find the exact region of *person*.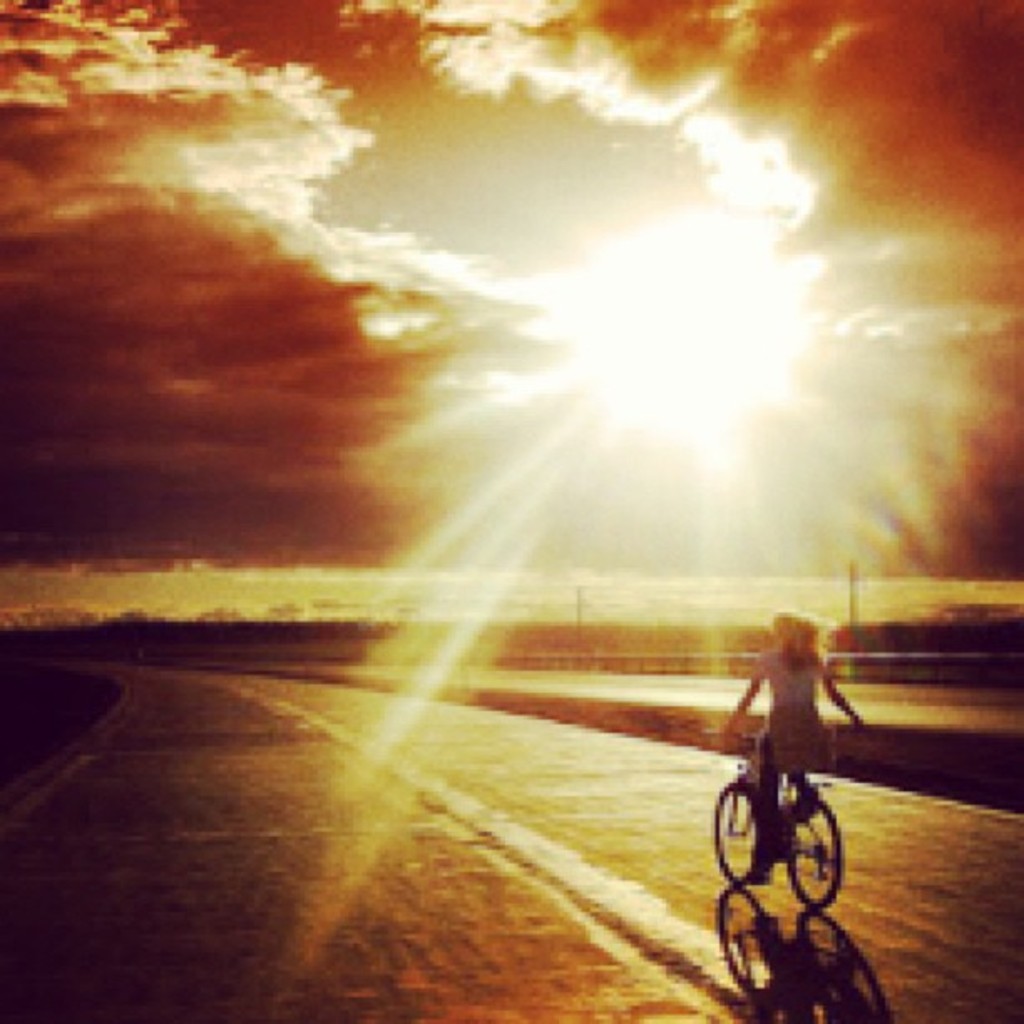
Exact region: <box>701,596,858,919</box>.
